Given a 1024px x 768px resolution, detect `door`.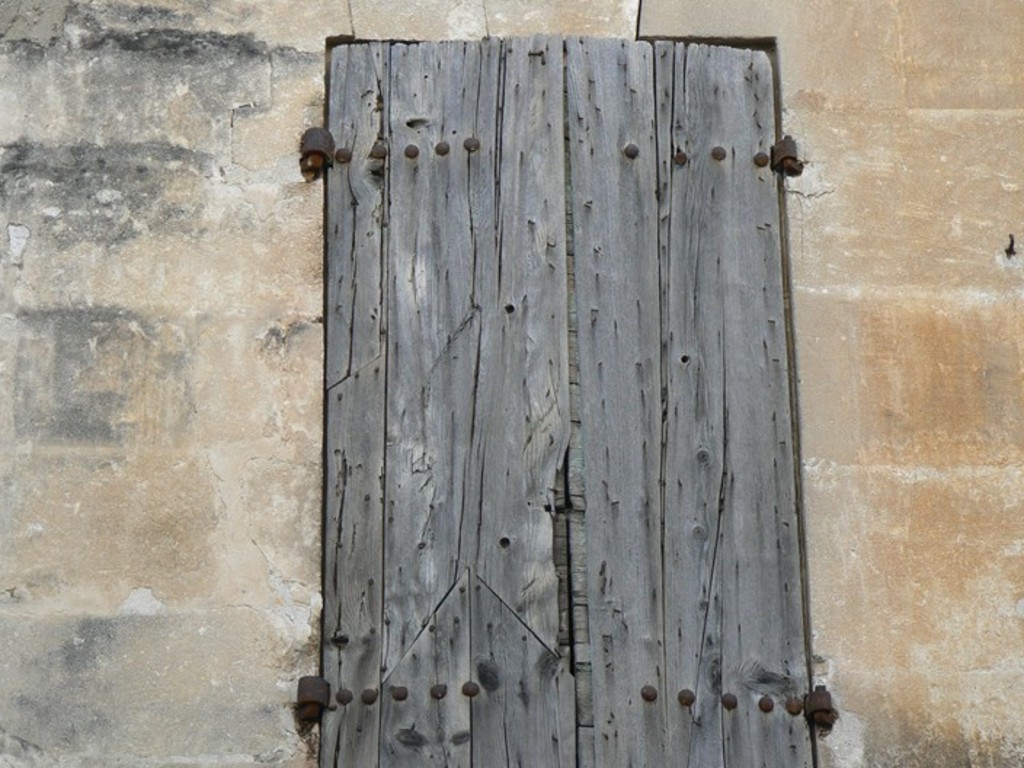
bbox(314, 42, 813, 767).
